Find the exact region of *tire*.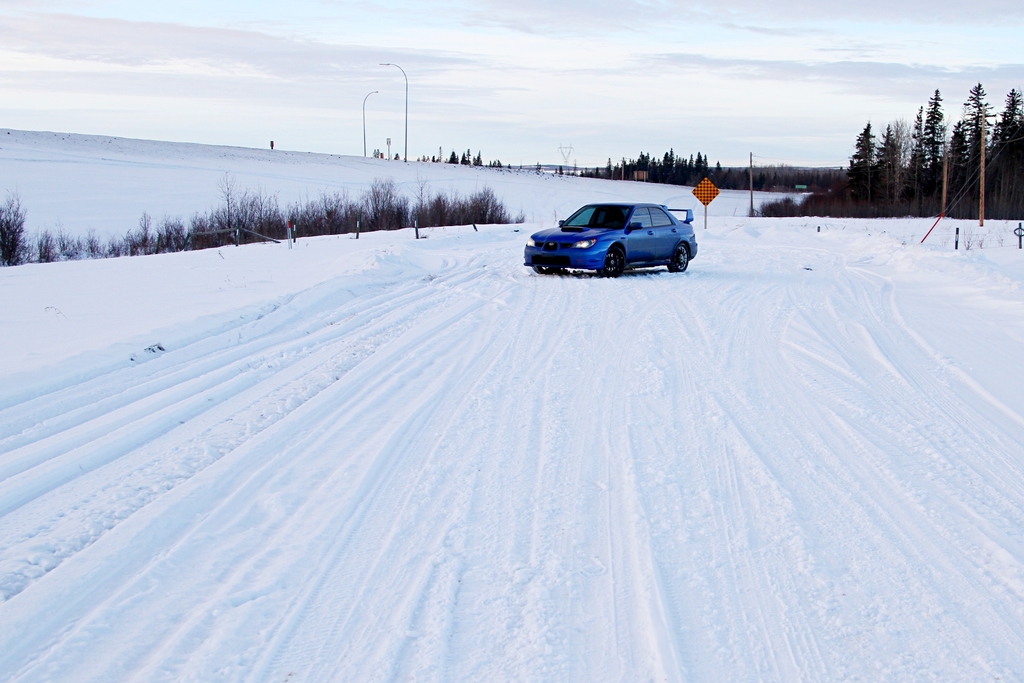
Exact region: BBox(532, 265, 557, 273).
